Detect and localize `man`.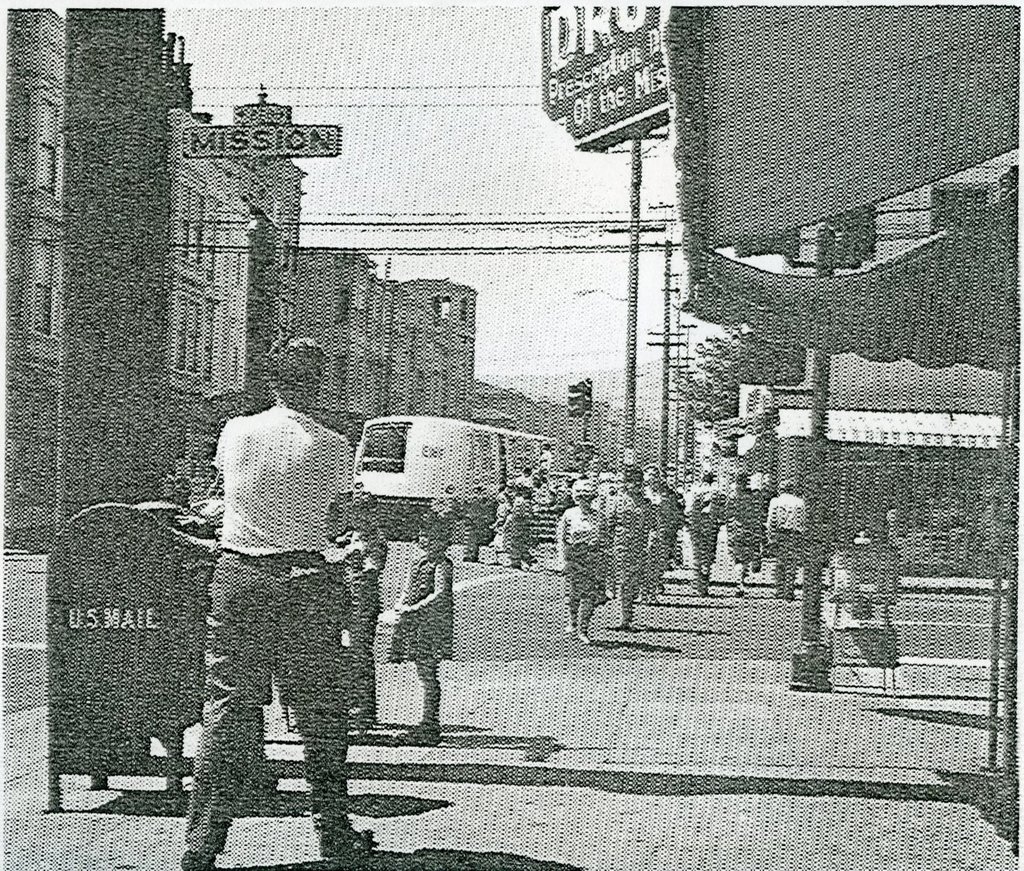
Localized at x1=646, y1=454, x2=683, y2=606.
